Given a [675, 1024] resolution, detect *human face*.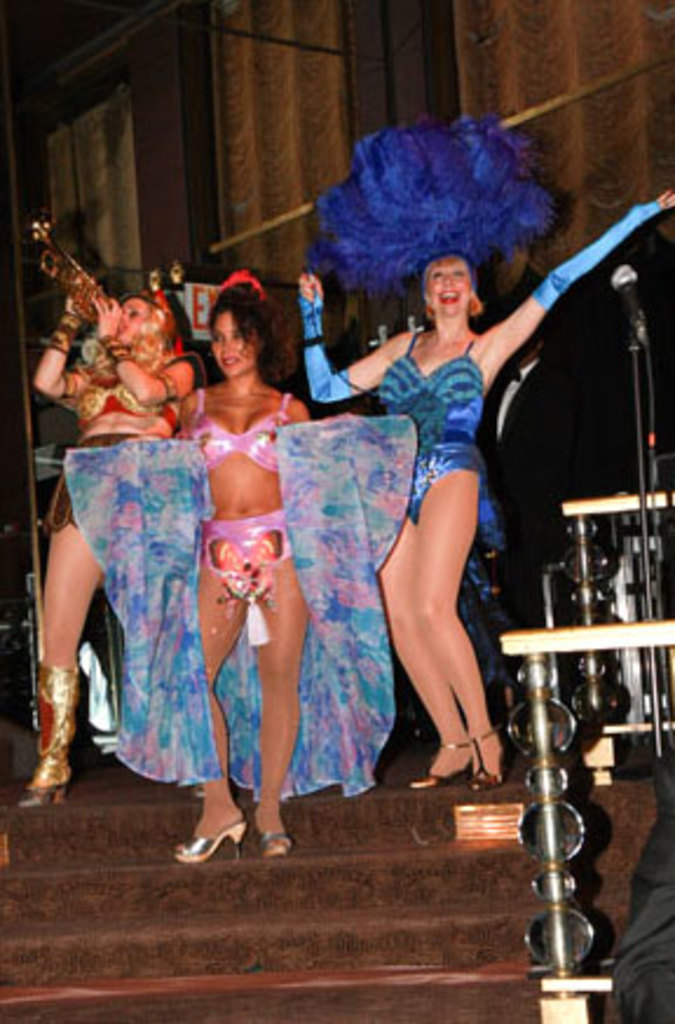
rect(124, 300, 150, 340).
